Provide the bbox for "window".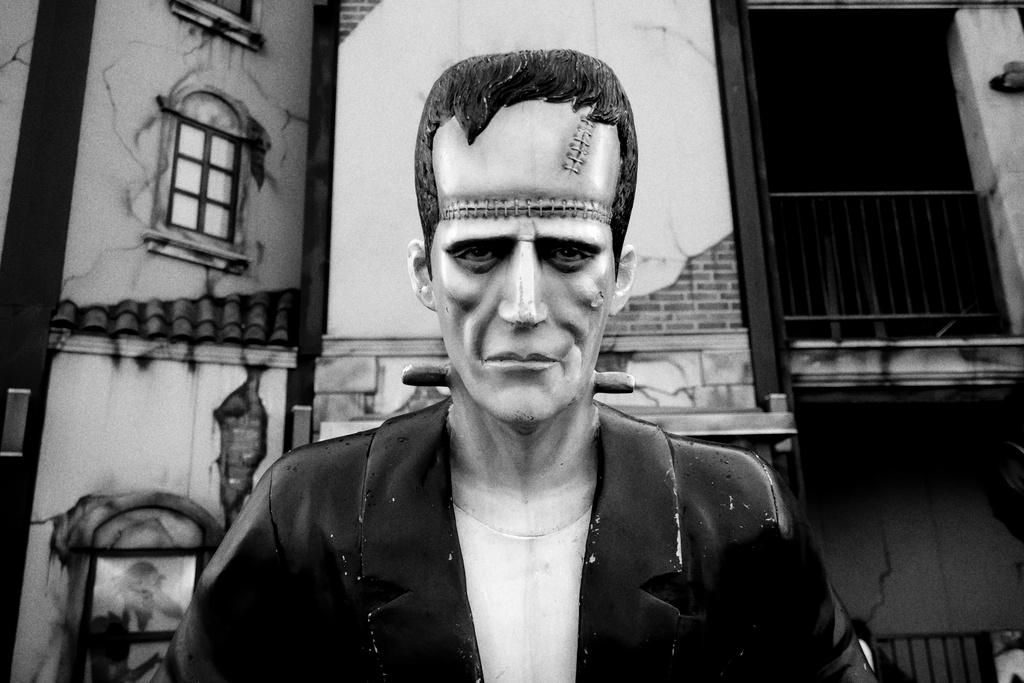
<box>195,0,256,24</box>.
